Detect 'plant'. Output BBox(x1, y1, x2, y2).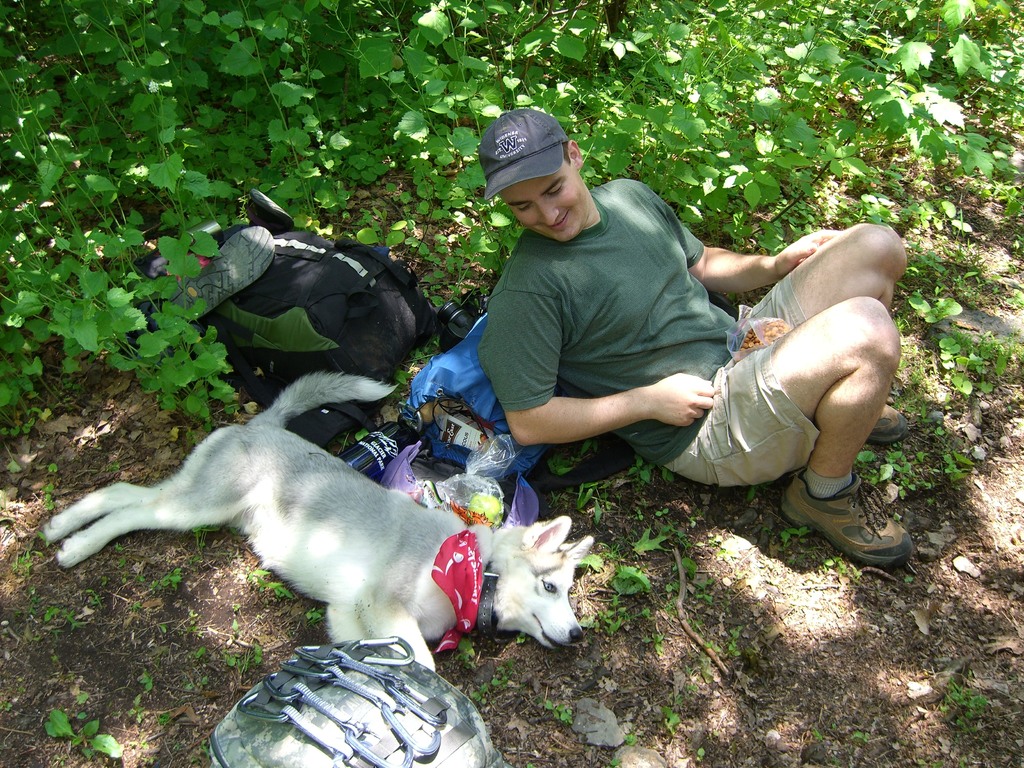
BBox(915, 756, 943, 767).
